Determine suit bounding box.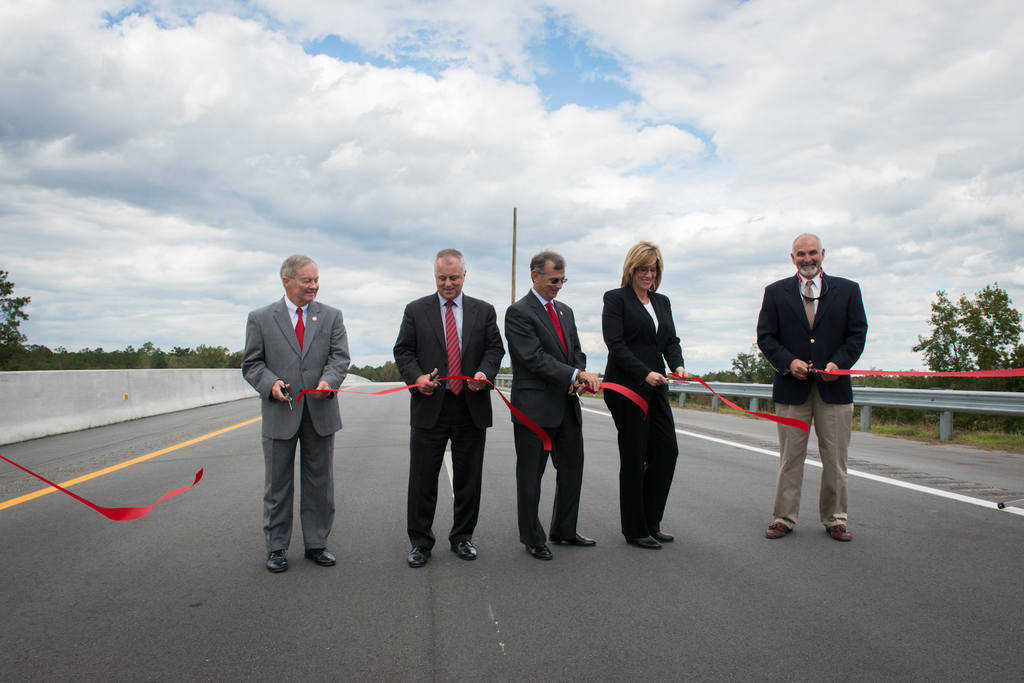
Determined: x1=388, y1=290, x2=508, y2=546.
